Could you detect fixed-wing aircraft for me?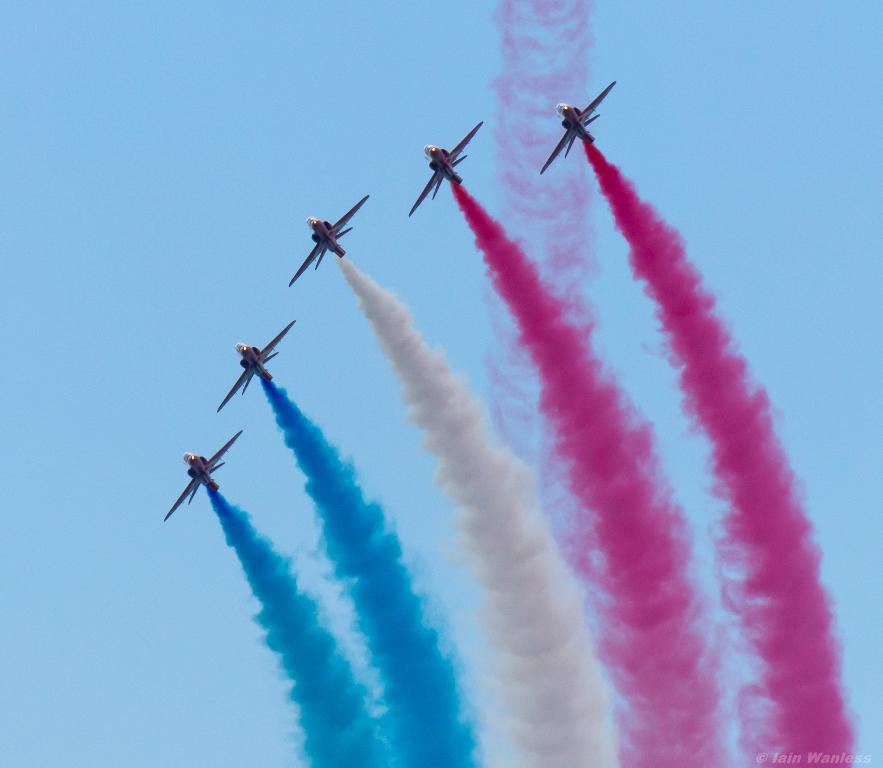
Detection result: <box>163,430,242,522</box>.
